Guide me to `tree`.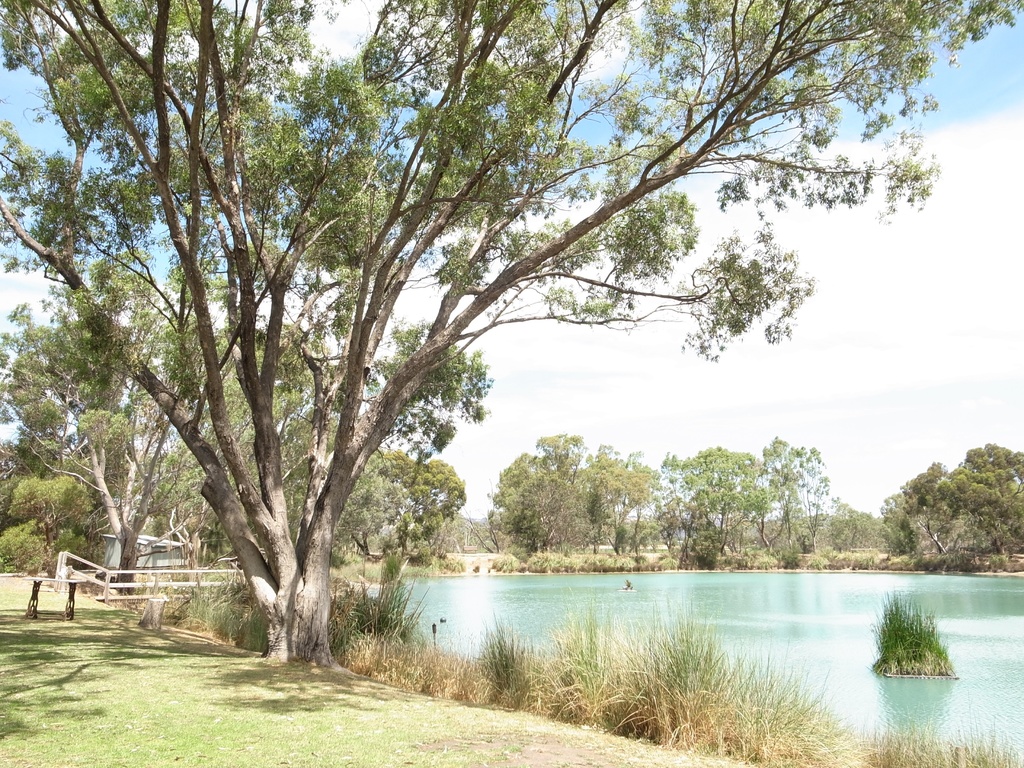
Guidance: 13, 27, 955, 650.
